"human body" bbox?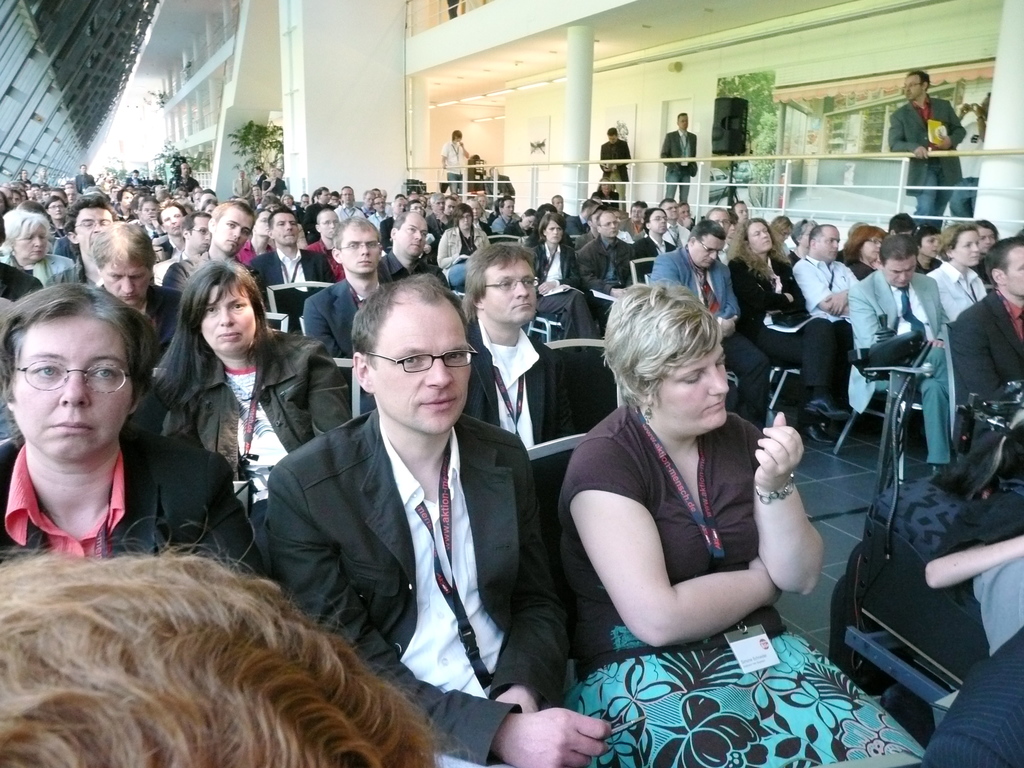
(x1=922, y1=485, x2=1023, y2=767)
